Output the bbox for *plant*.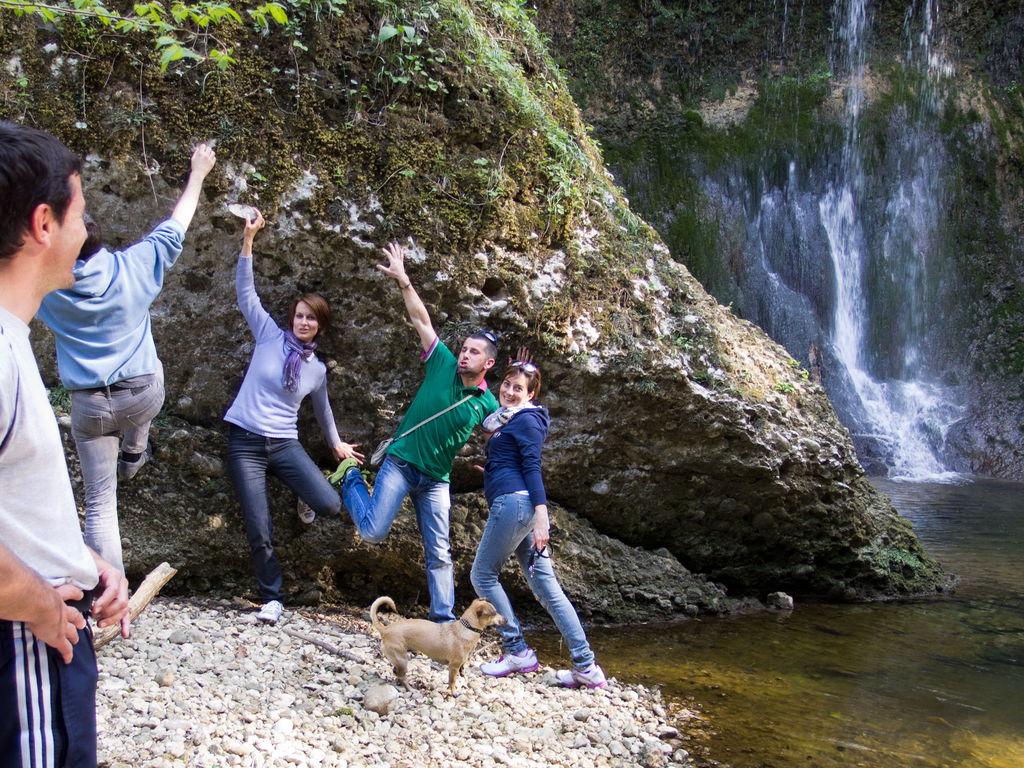
998,83,1021,98.
